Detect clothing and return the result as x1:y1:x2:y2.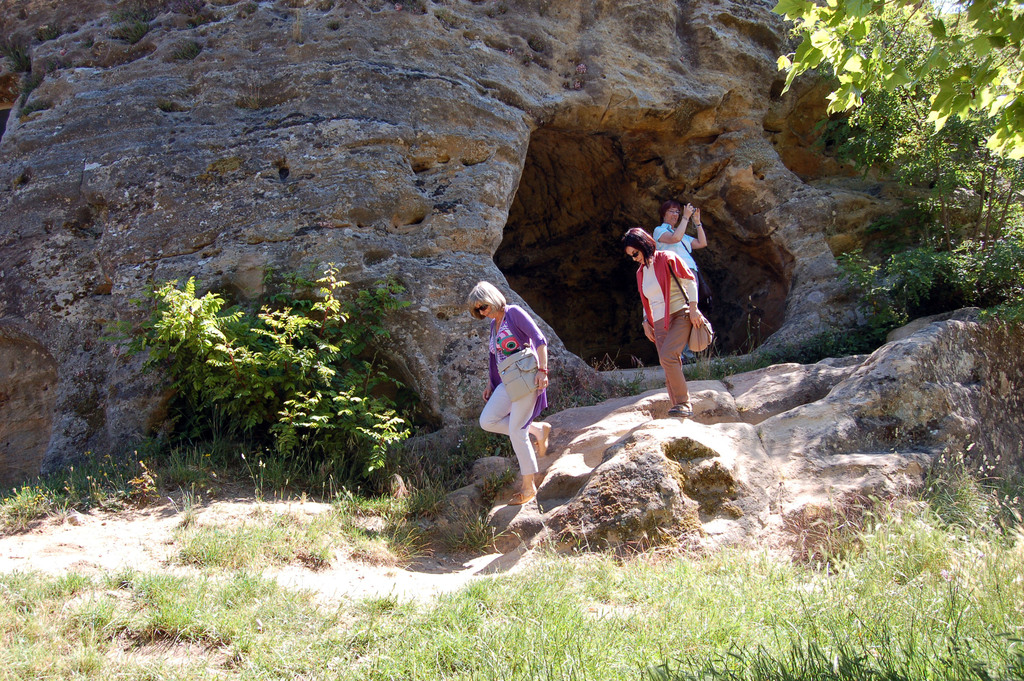
635:250:700:406.
